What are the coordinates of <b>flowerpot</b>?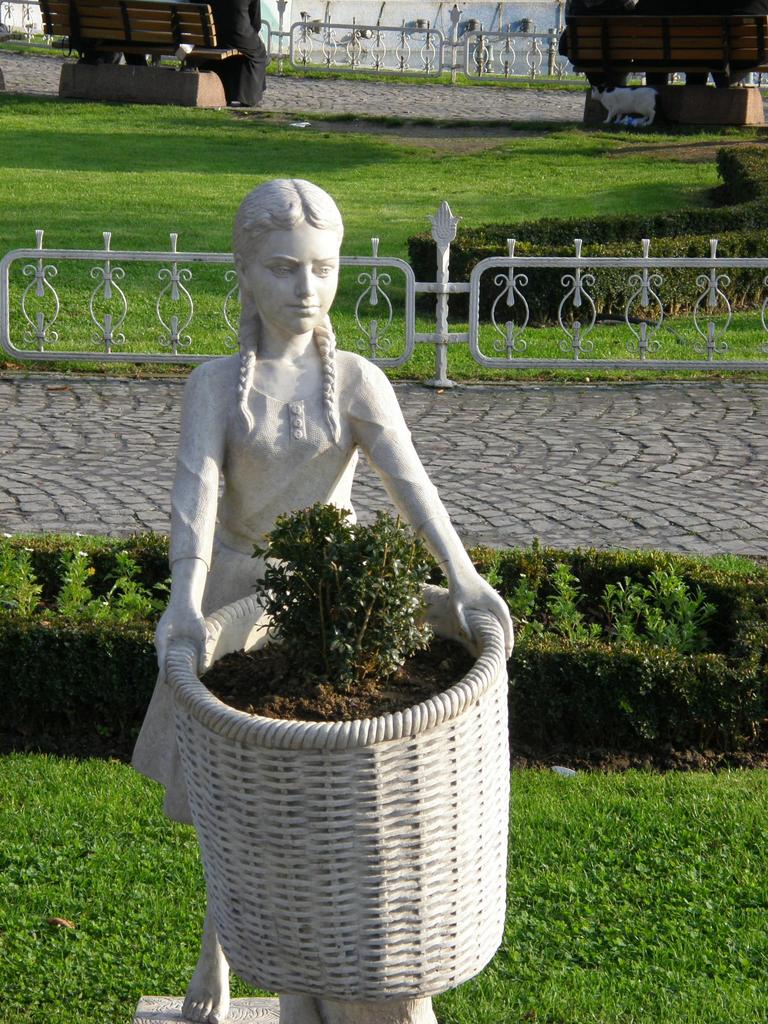
[137, 551, 521, 1004].
